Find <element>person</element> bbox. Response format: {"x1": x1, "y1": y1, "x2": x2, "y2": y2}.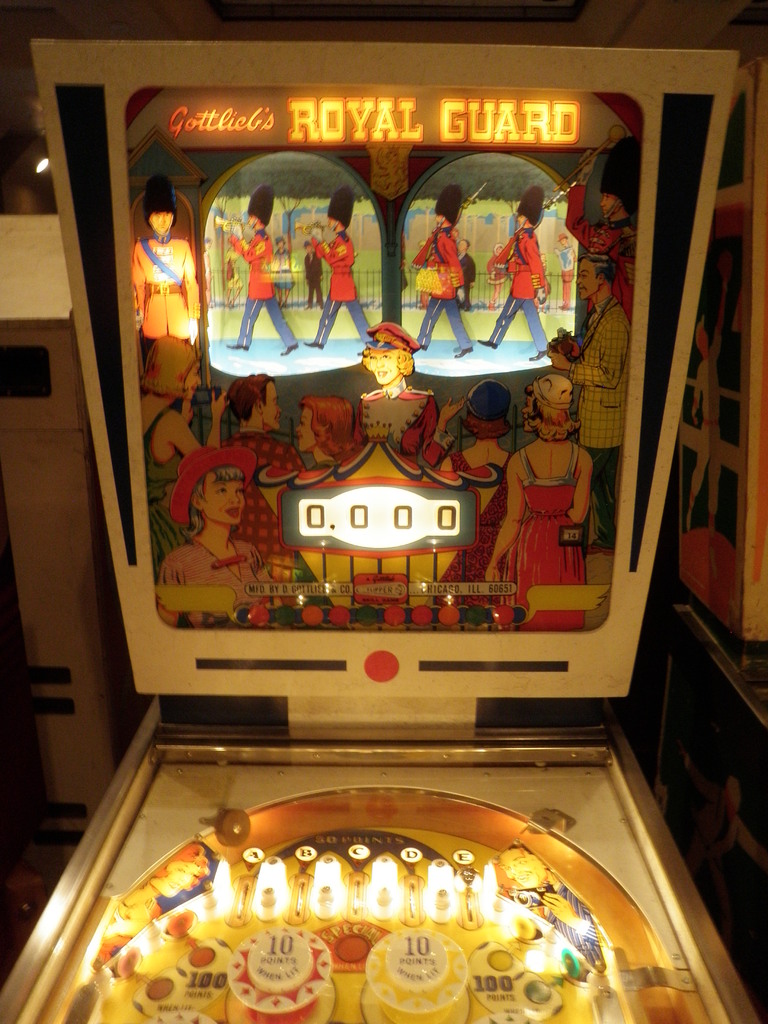
{"x1": 307, "y1": 235, "x2": 334, "y2": 310}.
